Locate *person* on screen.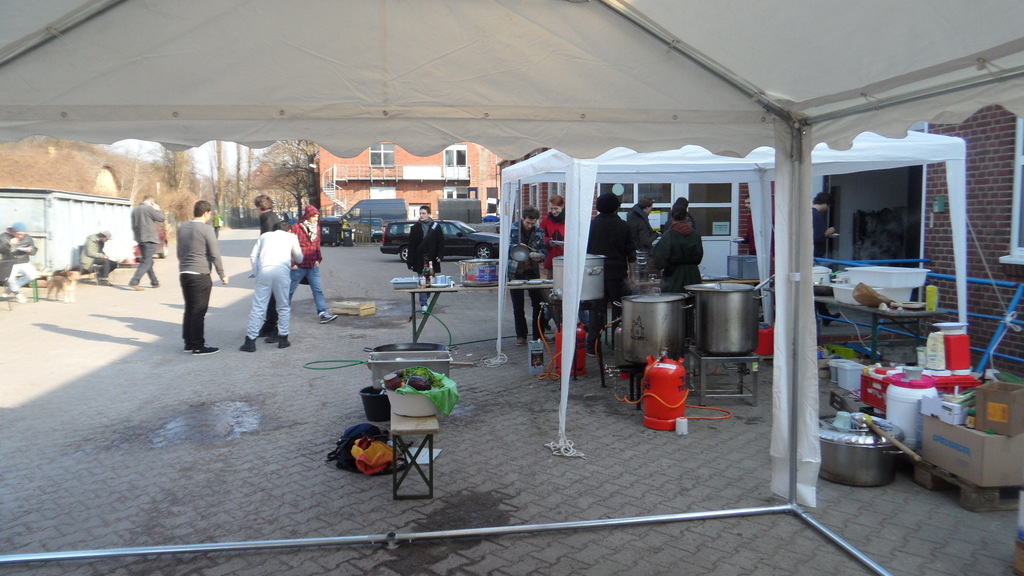
On screen at [x1=811, y1=193, x2=840, y2=328].
